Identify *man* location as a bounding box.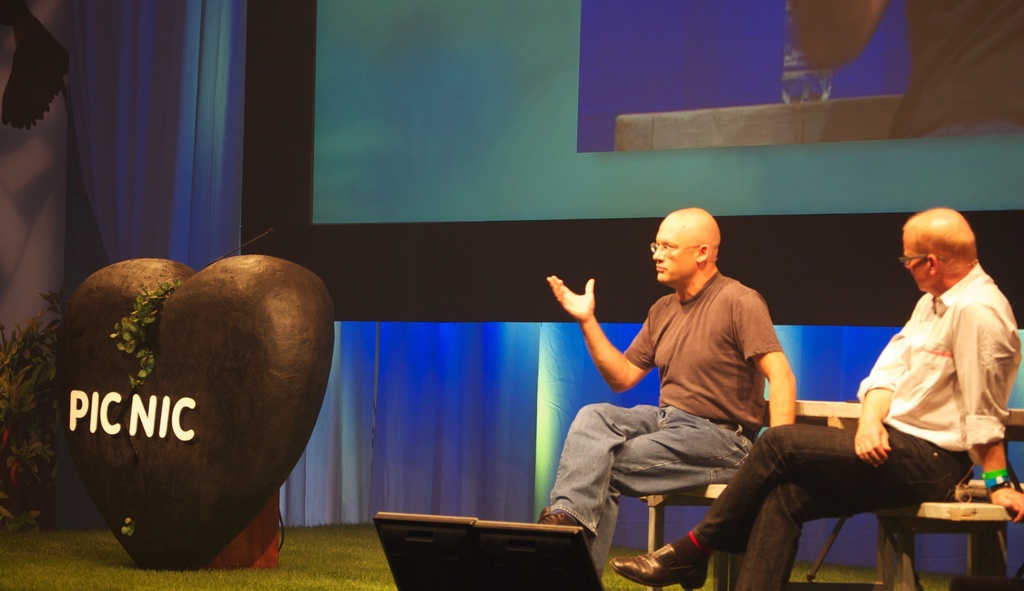
x1=606 y1=207 x2=1023 y2=590.
